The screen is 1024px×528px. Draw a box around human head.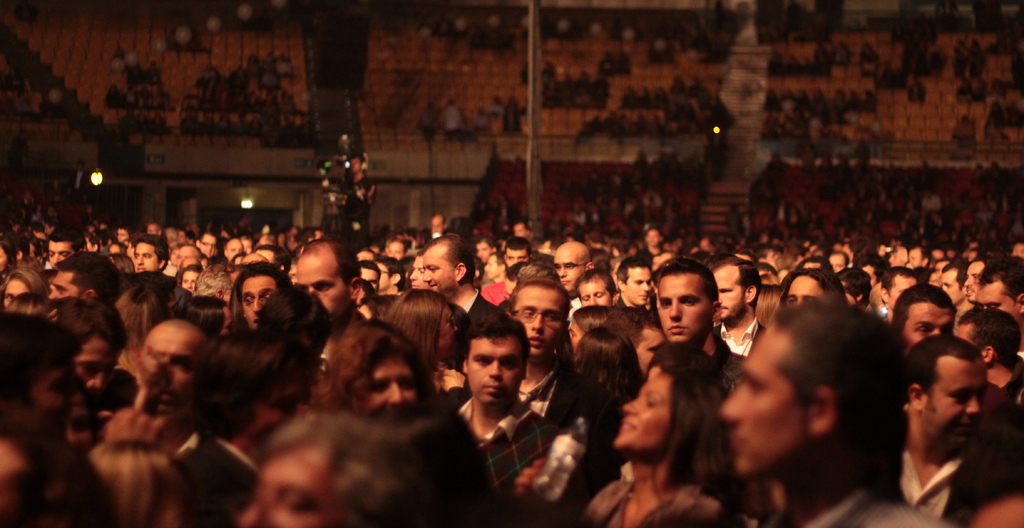
detection(510, 278, 573, 359).
